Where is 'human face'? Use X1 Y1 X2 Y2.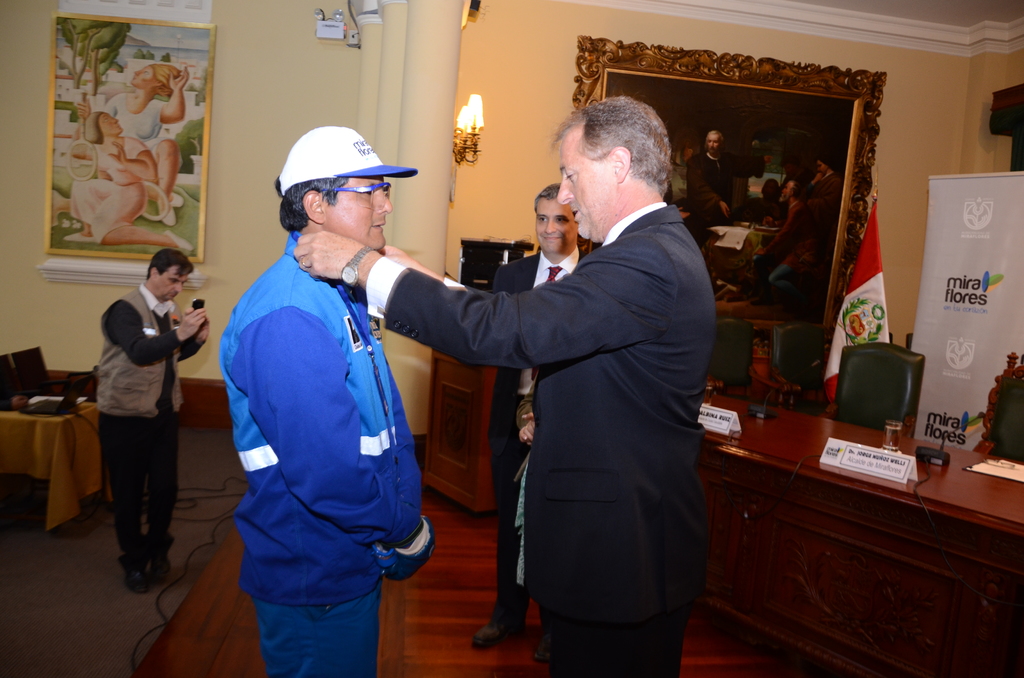
557 126 613 239.
